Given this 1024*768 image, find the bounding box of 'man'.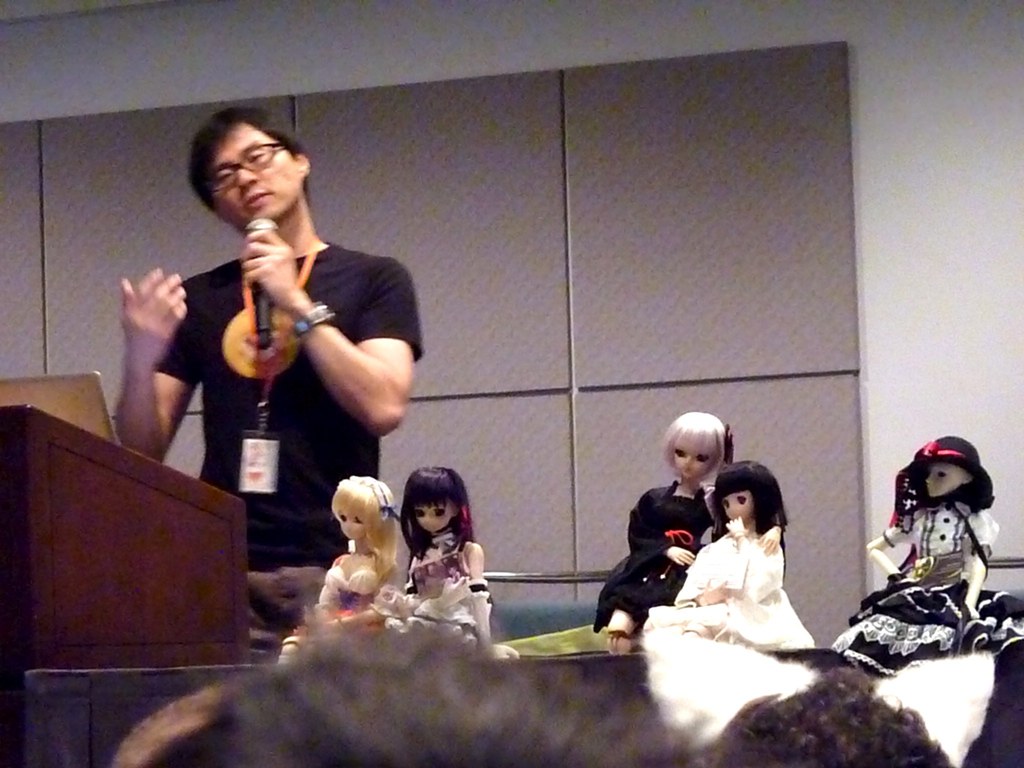
left=143, top=620, right=694, bottom=767.
